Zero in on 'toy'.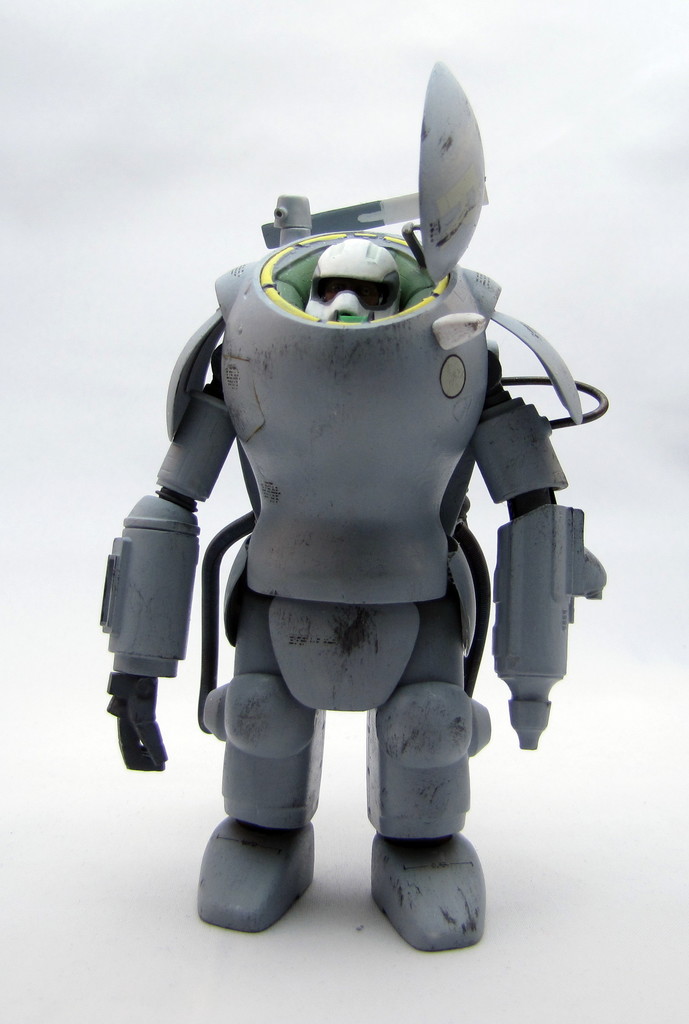
Zeroed in: [left=81, top=68, right=630, bottom=908].
